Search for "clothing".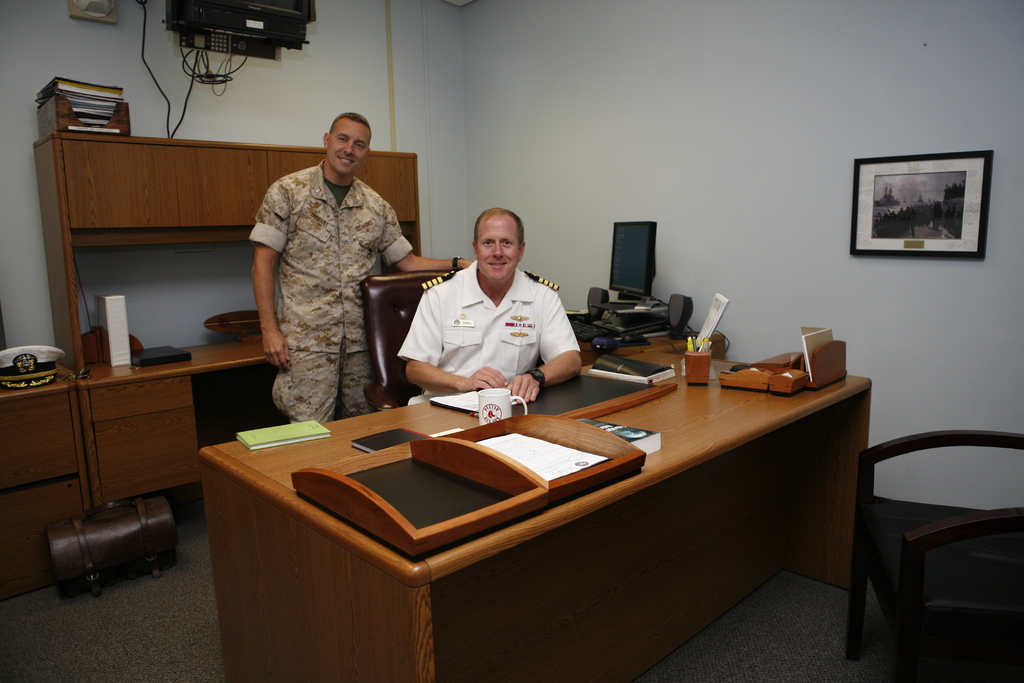
Found at [248, 154, 417, 424].
